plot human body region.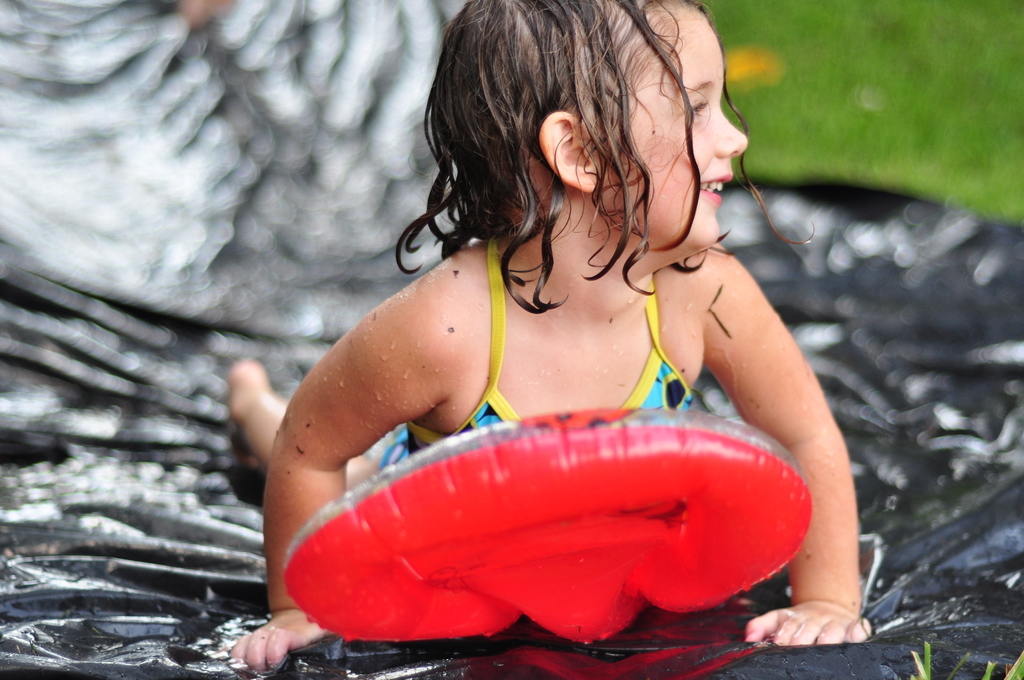
Plotted at {"x1": 271, "y1": 5, "x2": 904, "y2": 639}.
